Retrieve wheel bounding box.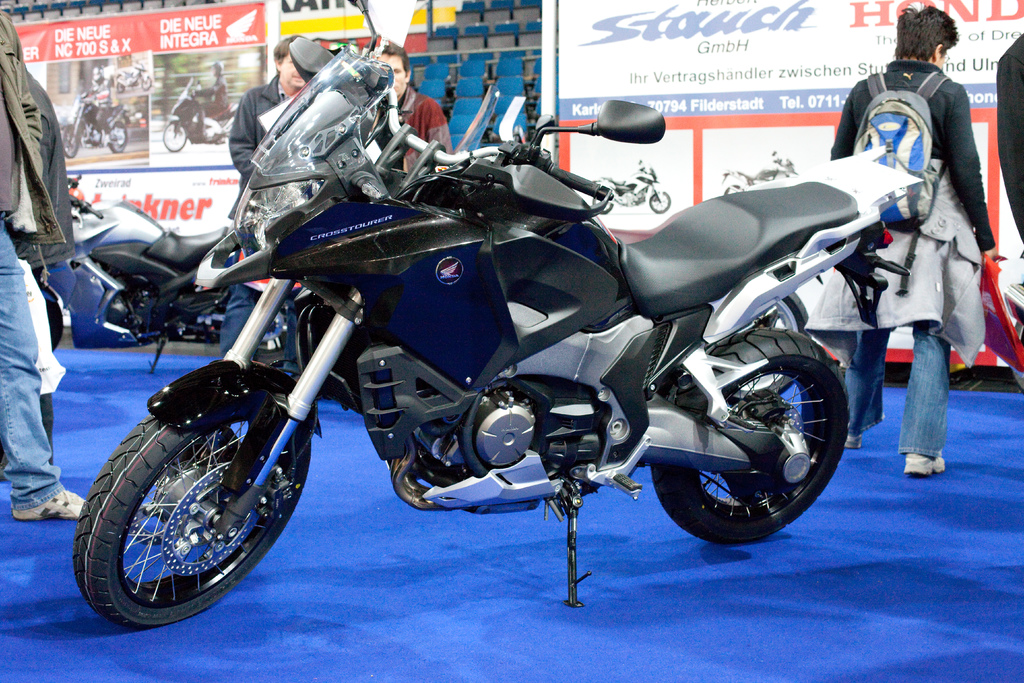
Bounding box: select_region(45, 304, 63, 347).
